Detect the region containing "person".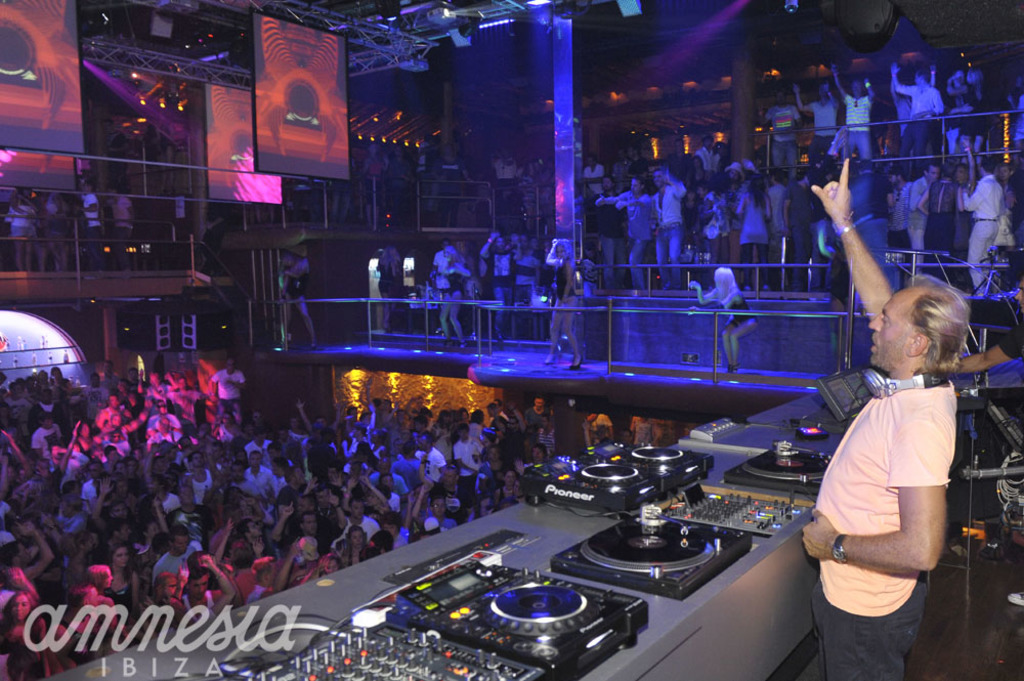
[944,273,1023,368].
